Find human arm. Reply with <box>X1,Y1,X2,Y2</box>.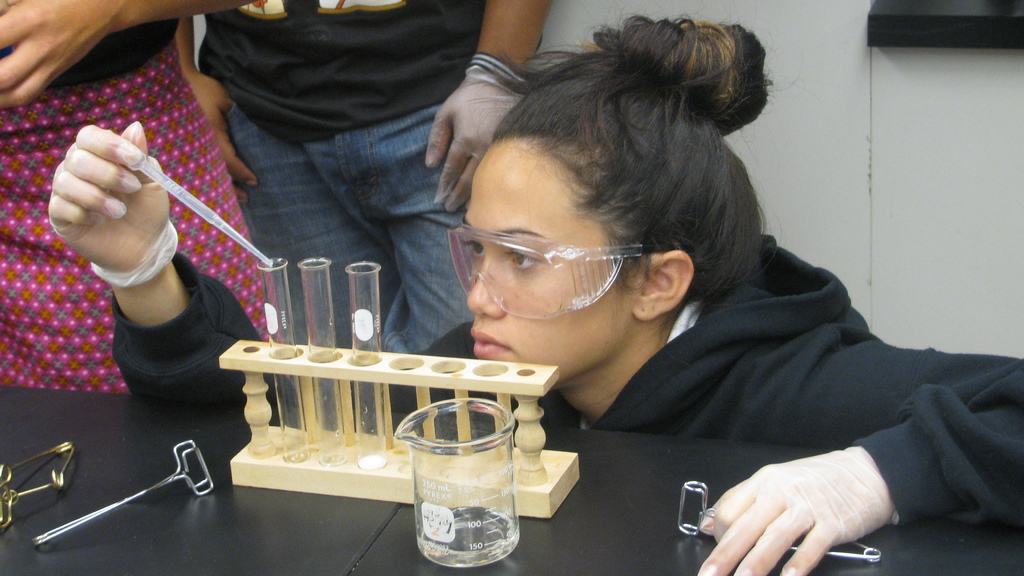
<box>36,116,227,415</box>.
